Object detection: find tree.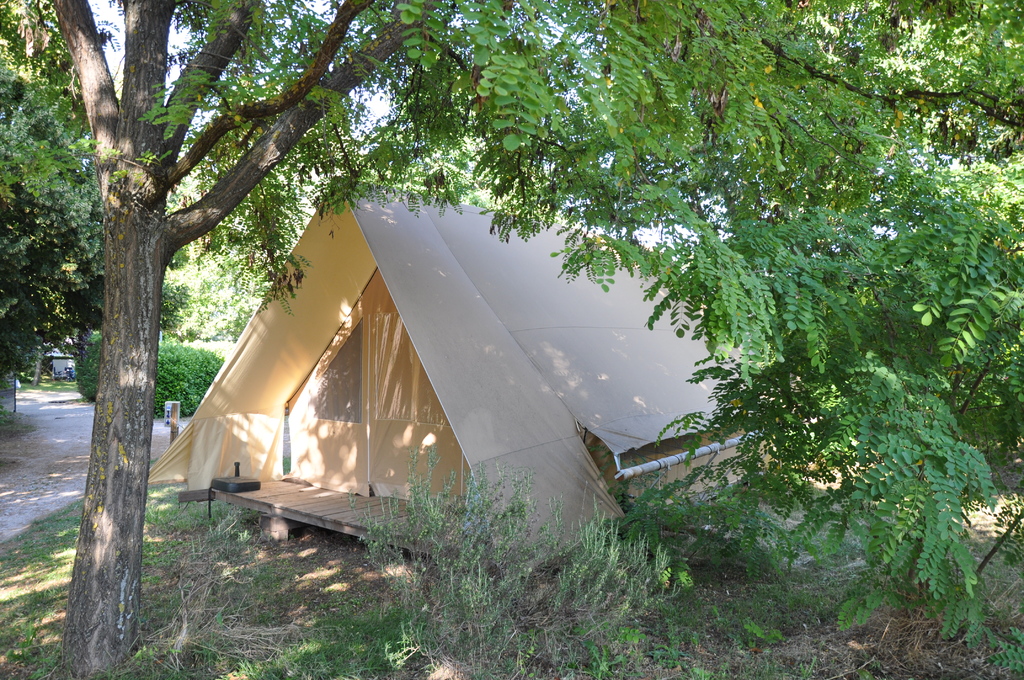
bbox=(49, 0, 429, 669).
